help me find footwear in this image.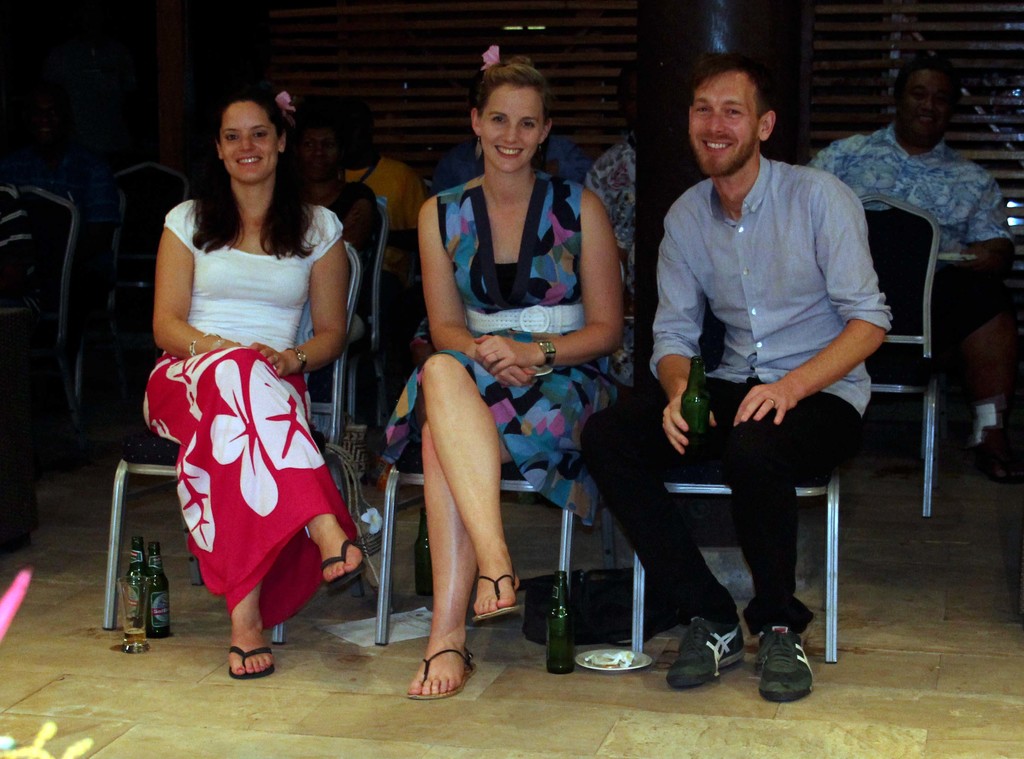
Found it: (468,572,528,625).
